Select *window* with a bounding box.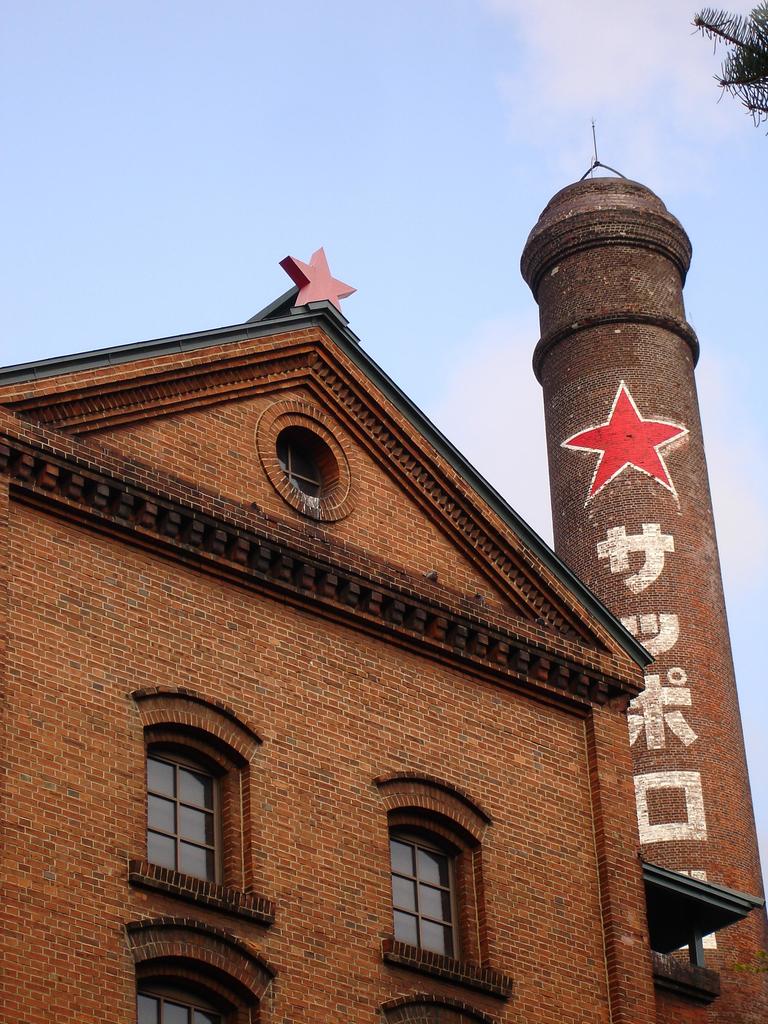
bbox(380, 794, 486, 974).
